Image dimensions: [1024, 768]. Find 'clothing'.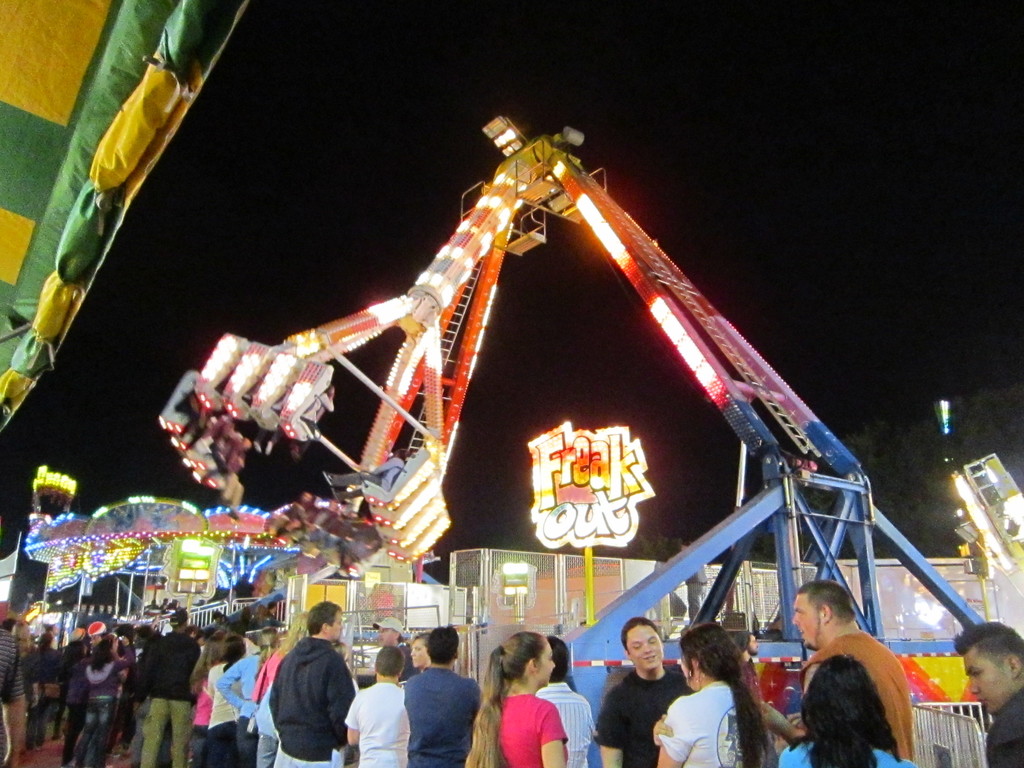
[left=397, top=641, right=424, bottom=682].
